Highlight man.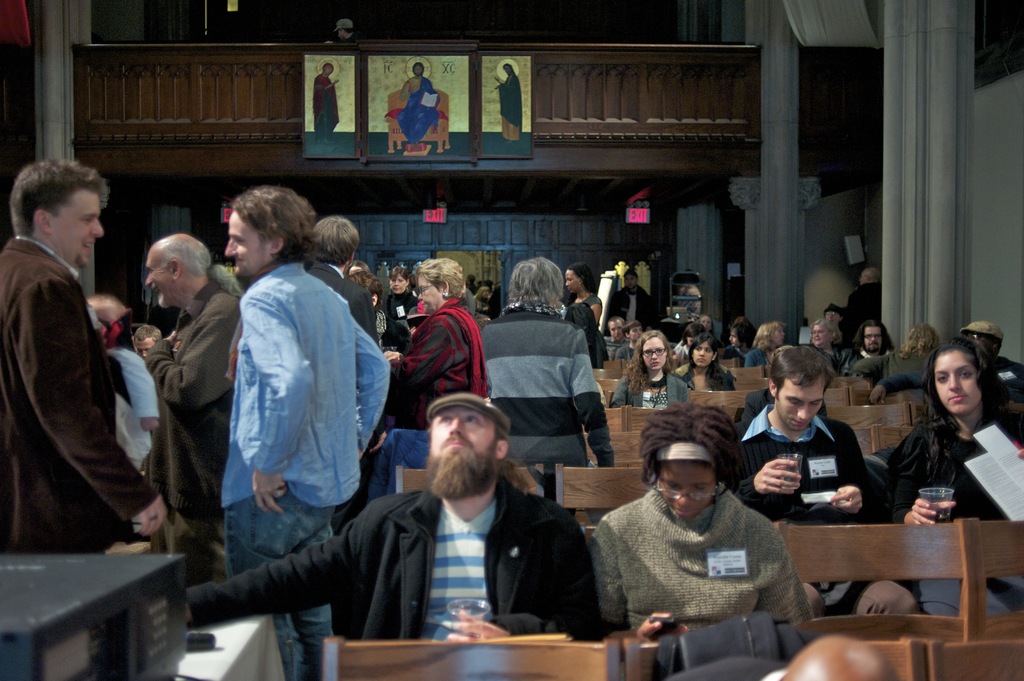
Highlighted region: detection(472, 259, 618, 532).
